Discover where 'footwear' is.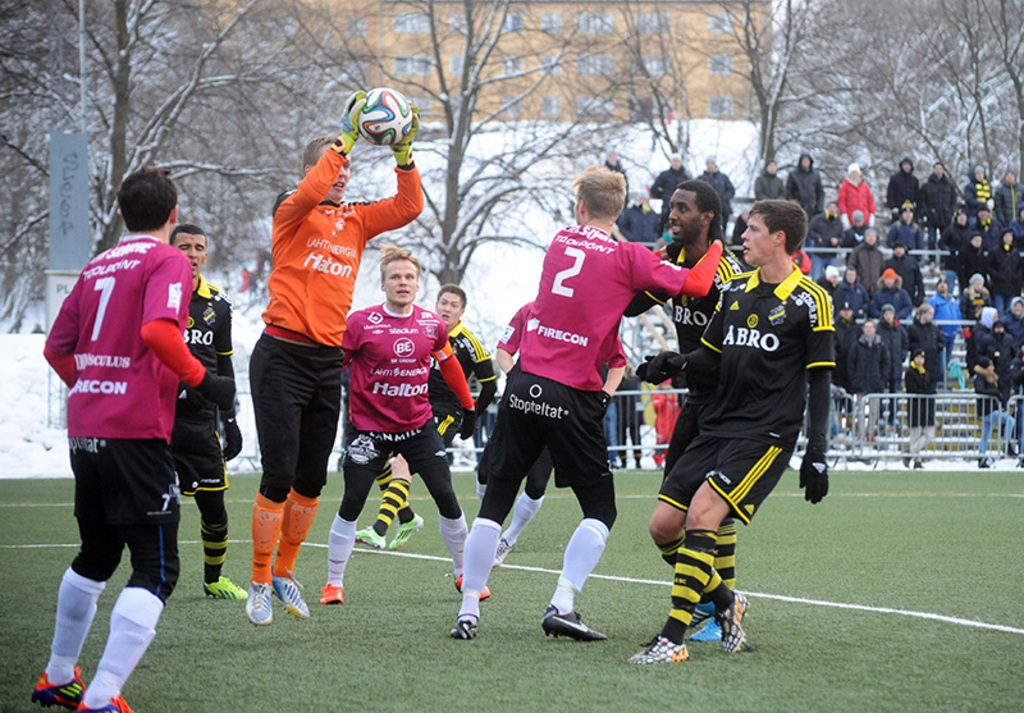
Discovered at 634/458/641/467.
